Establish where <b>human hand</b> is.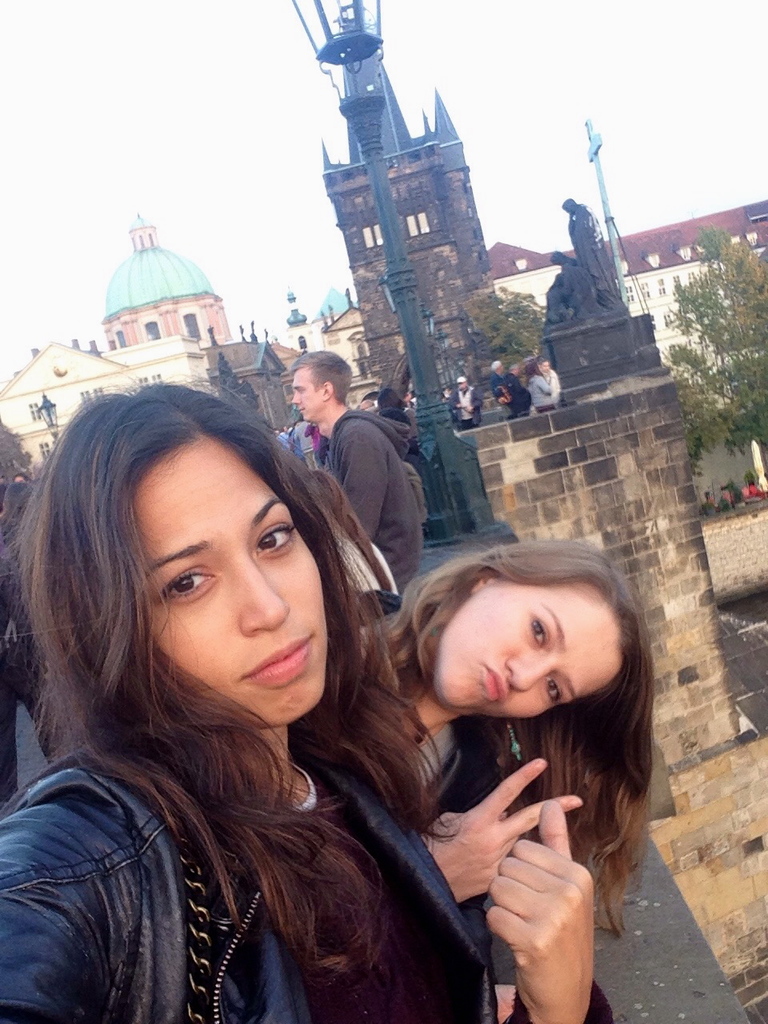
Established at 414/754/582/910.
